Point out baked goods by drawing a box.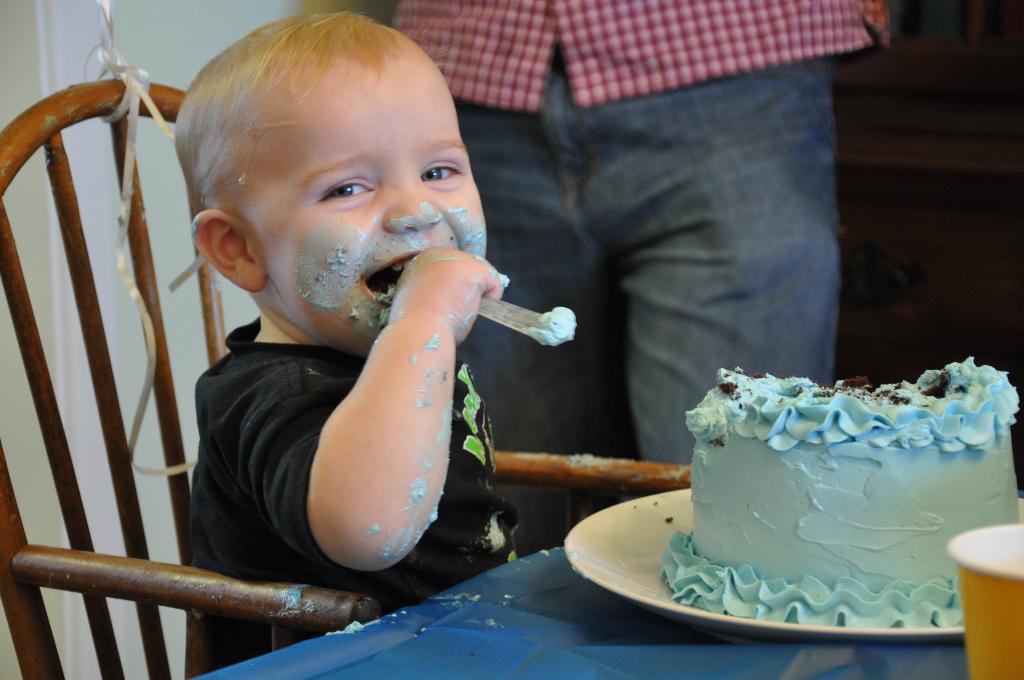
{"left": 663, "top": 359, "right": 1018, "bottom": 631}.
